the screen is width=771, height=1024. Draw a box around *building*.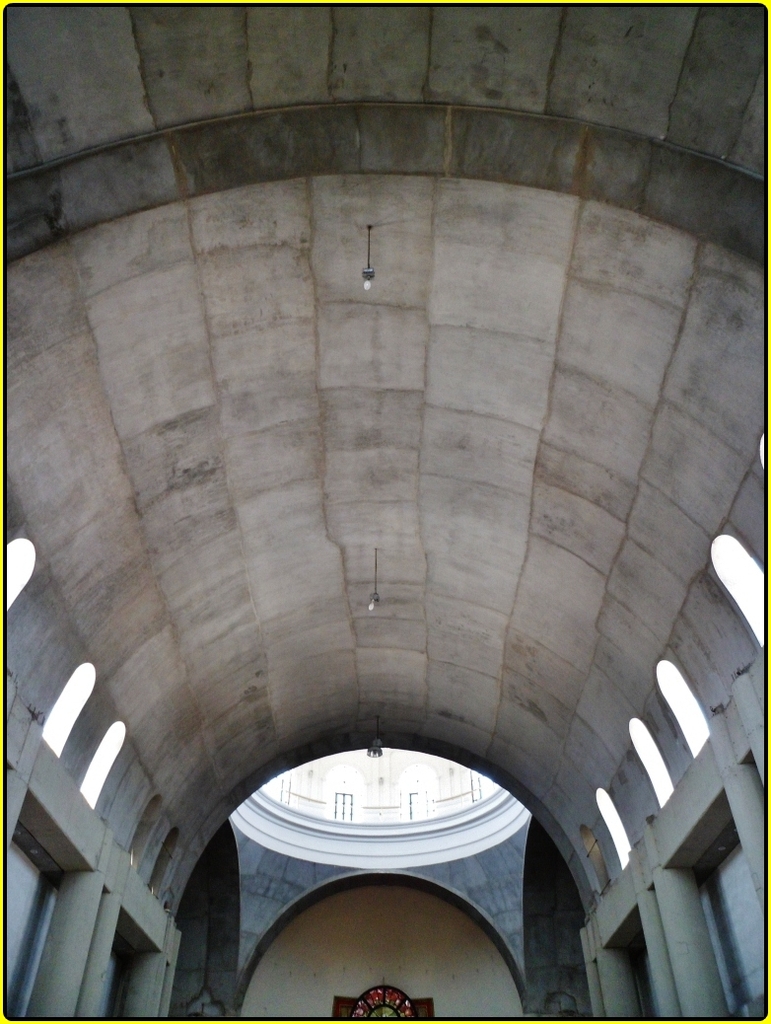
0 0 770 1023.
